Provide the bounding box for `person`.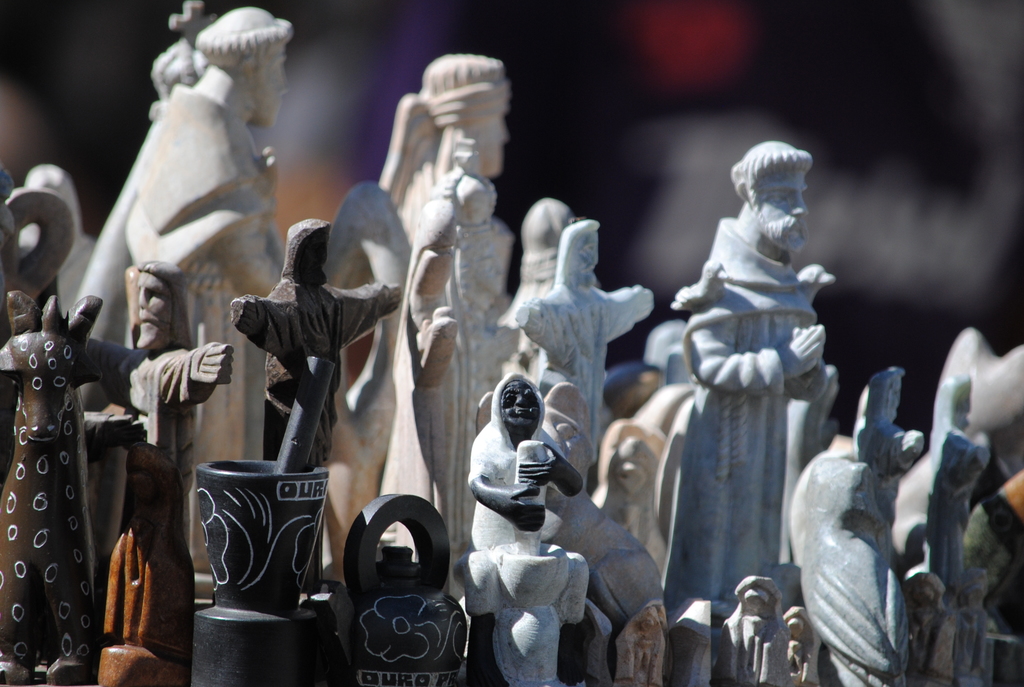
<box>658,129,849,668</box>.
